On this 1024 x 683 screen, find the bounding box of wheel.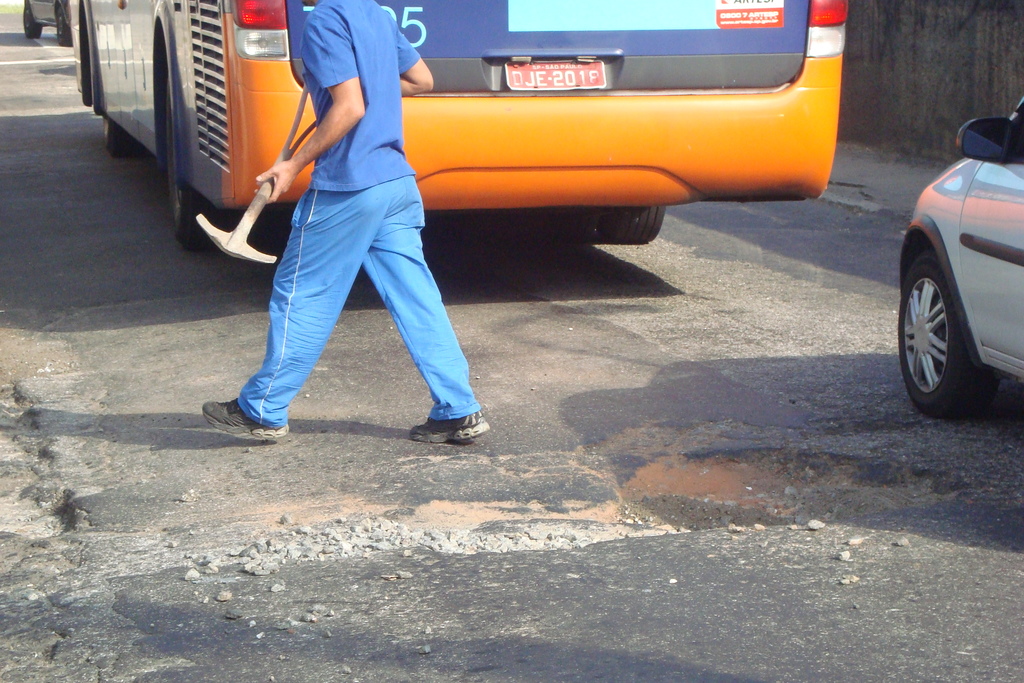
Bounding box: [left=21, top=3, right=40, bottom=37].
